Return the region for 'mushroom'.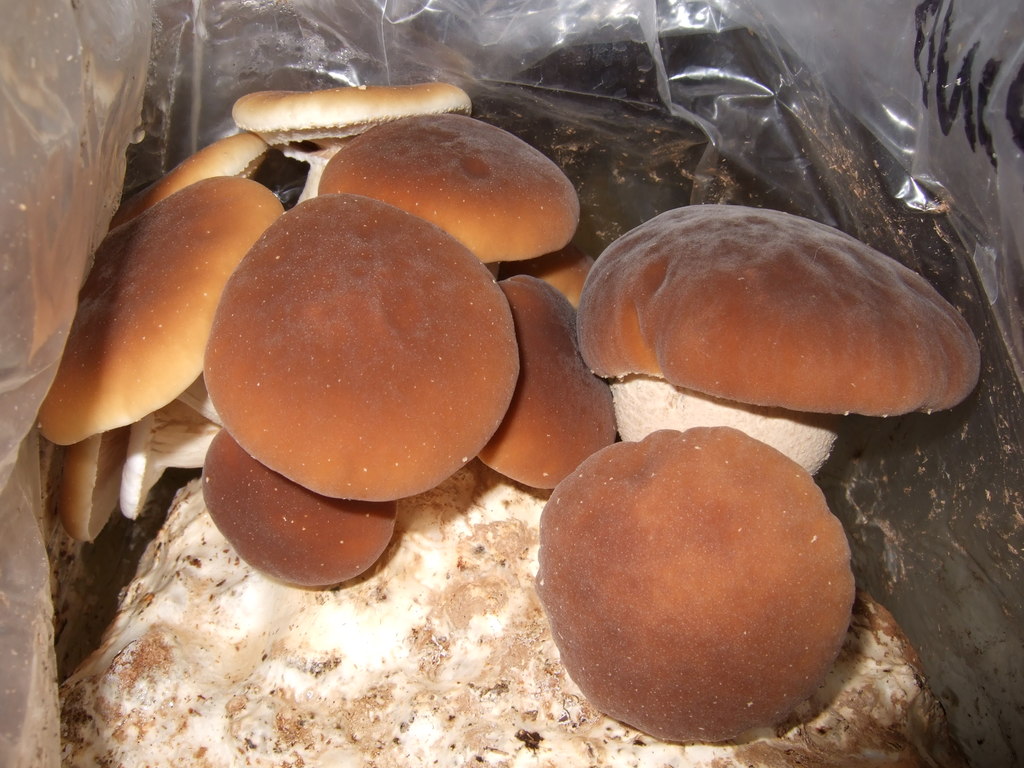
rect(308, 113, 573, 262).
